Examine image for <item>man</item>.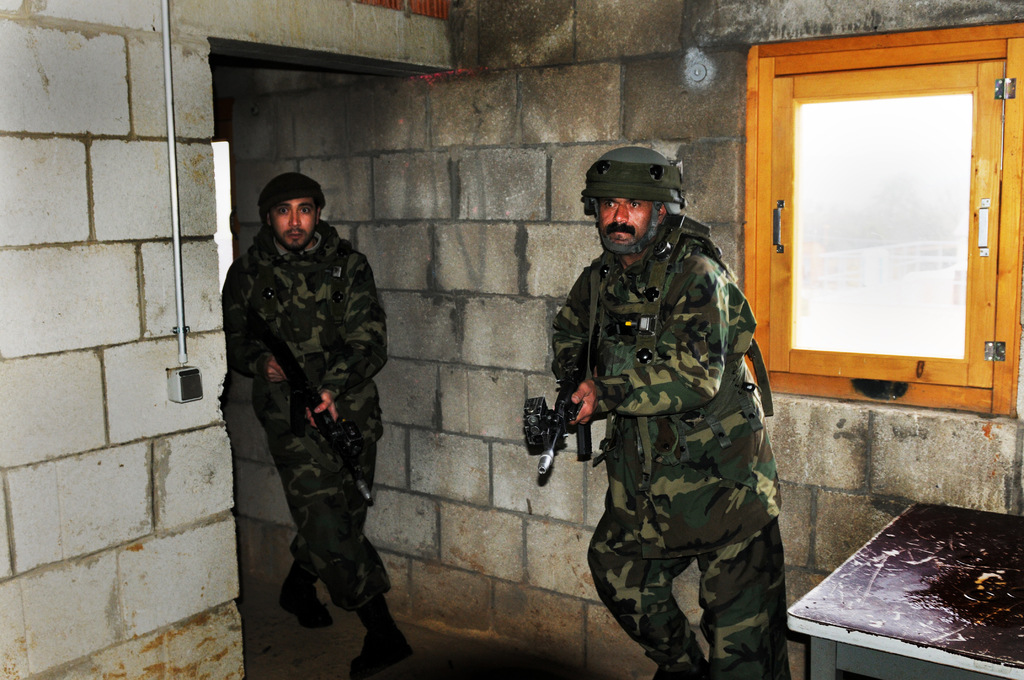
Examination result: [left=528, top=165, right=792, bottom=679].
